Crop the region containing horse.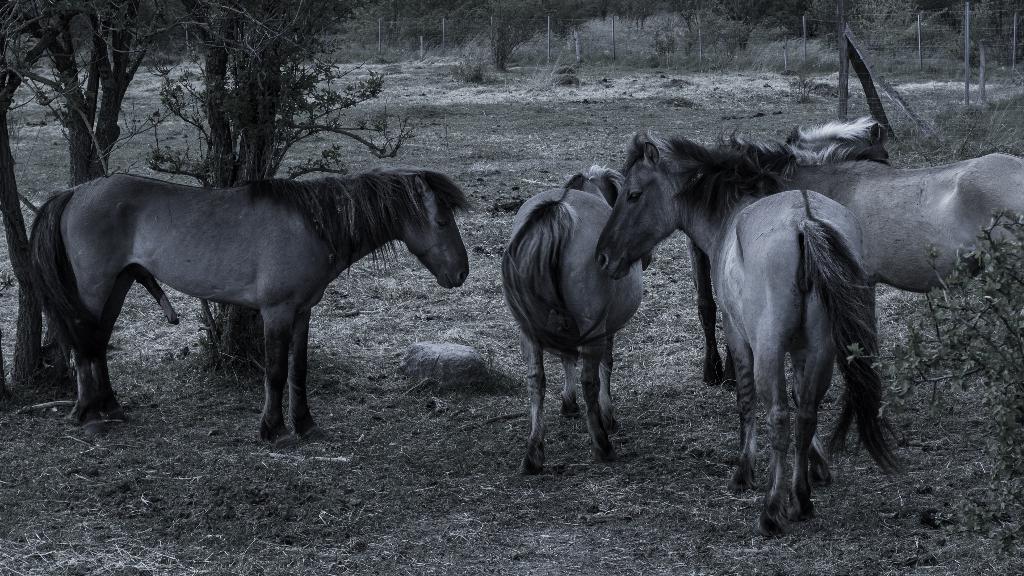
Crop region: rect(24, 167, 479, 444).
